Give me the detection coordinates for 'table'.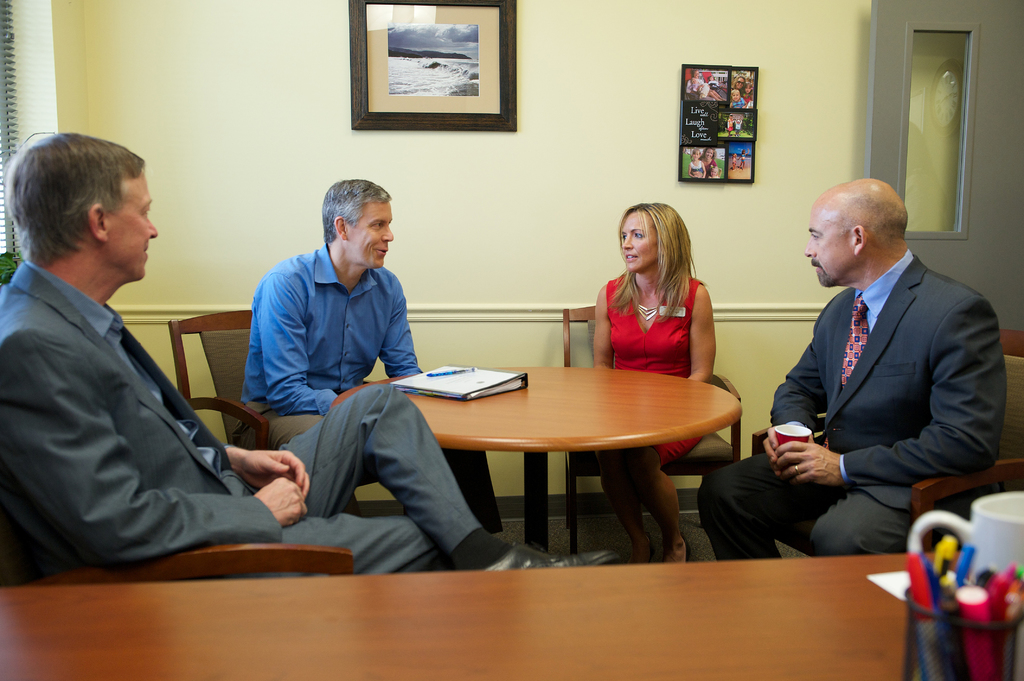
left=331, top=364, right=758, bottom=573.
